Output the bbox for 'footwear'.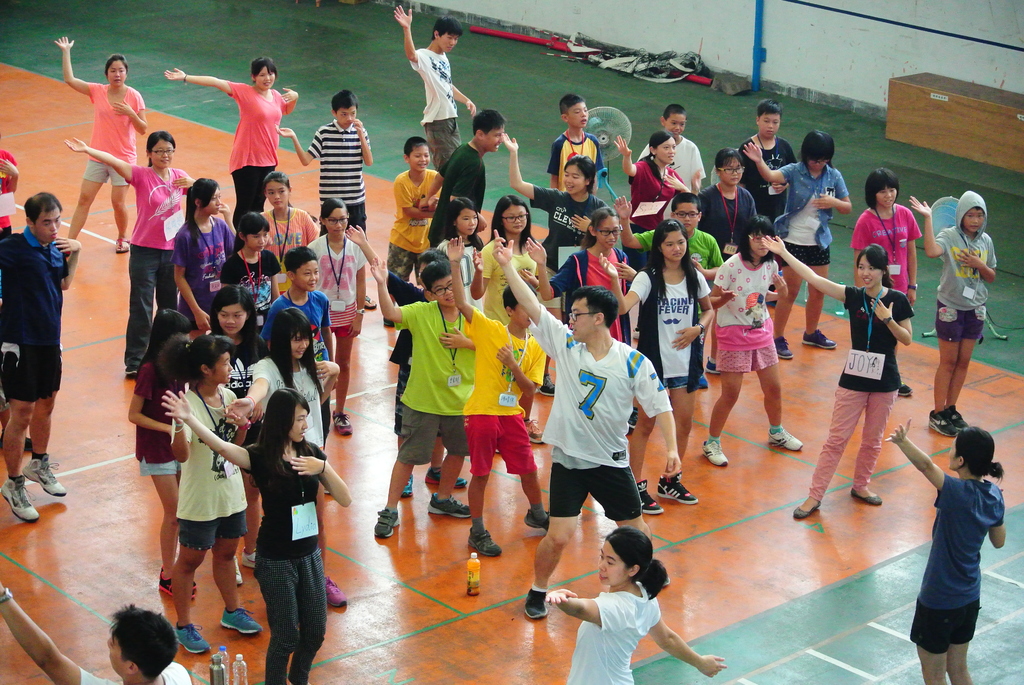
(325,574,346,609).
